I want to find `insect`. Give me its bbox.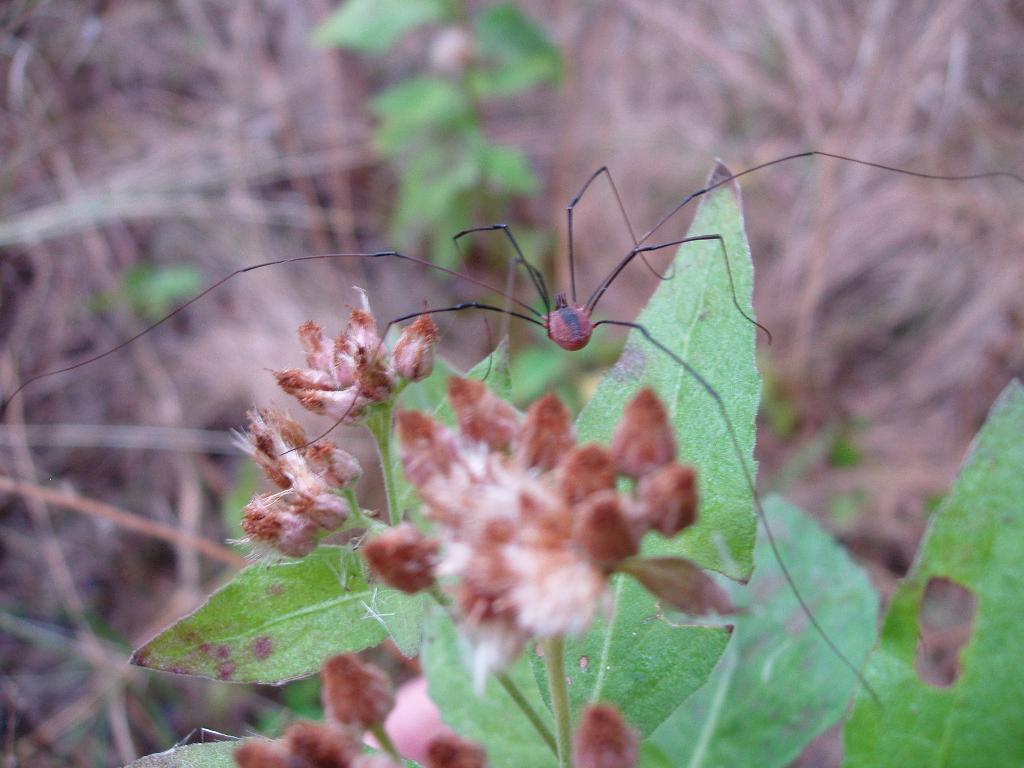
region(3, 149, 1023, 712).
